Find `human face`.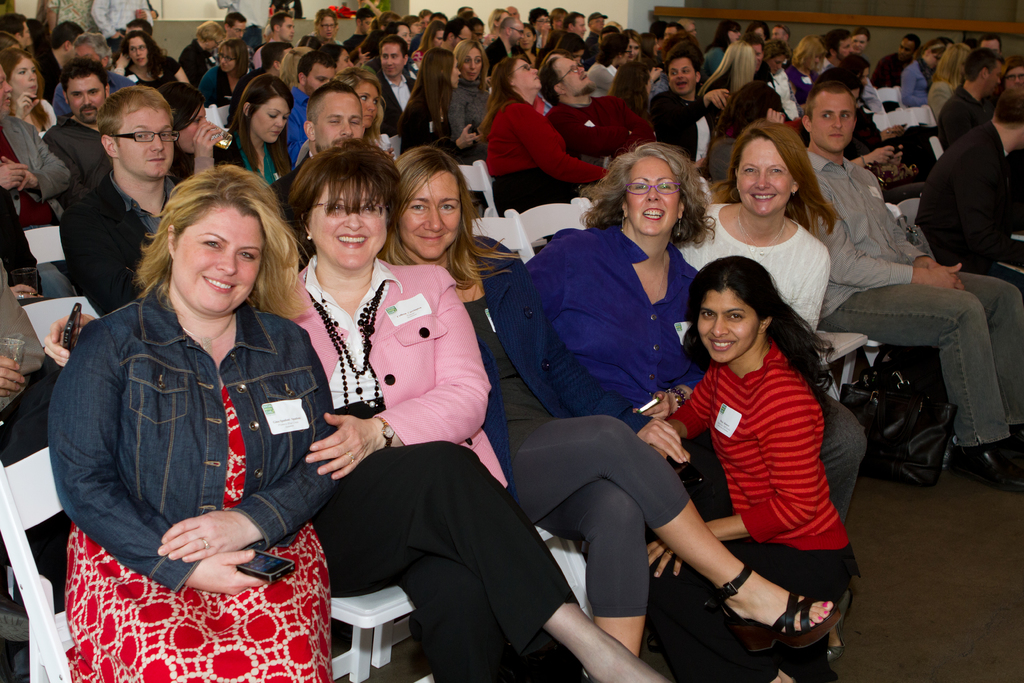
852, 28, 864, 56.
